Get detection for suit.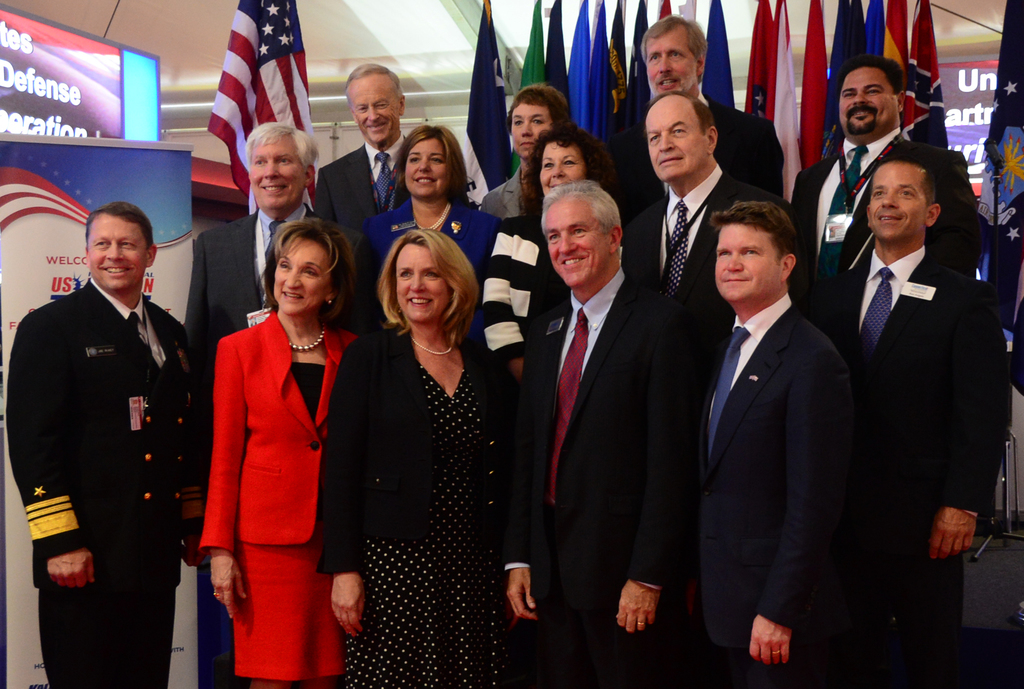
Detection: {"left": 312, "top": 137, "right": 414, "bottom": 239}.
